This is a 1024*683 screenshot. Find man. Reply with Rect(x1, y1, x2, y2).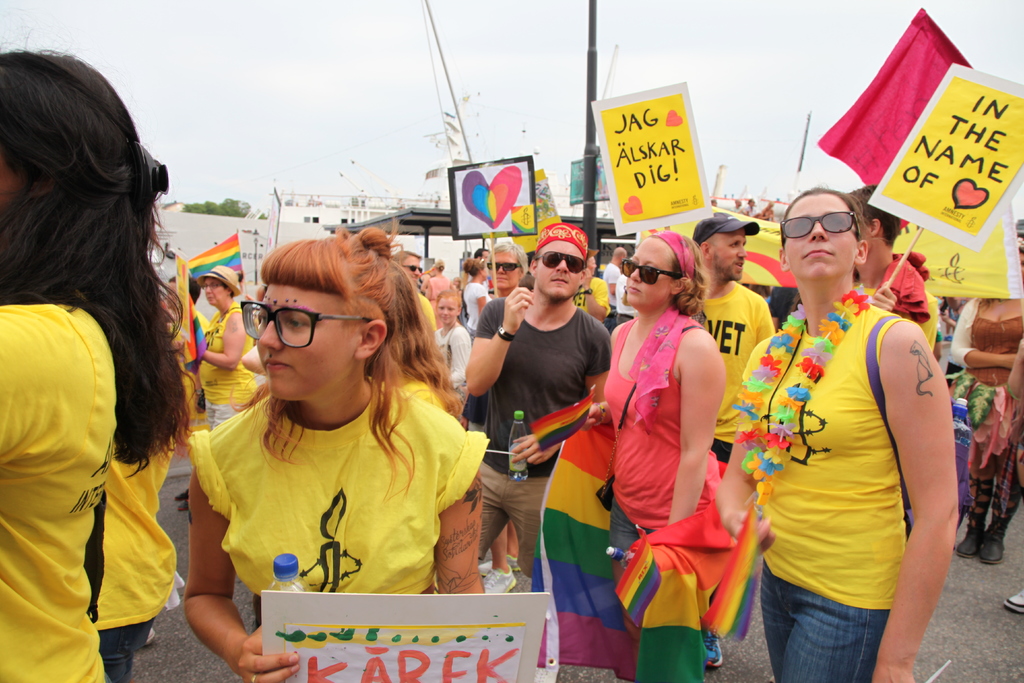
Rect(473, 208, 621, 573).
